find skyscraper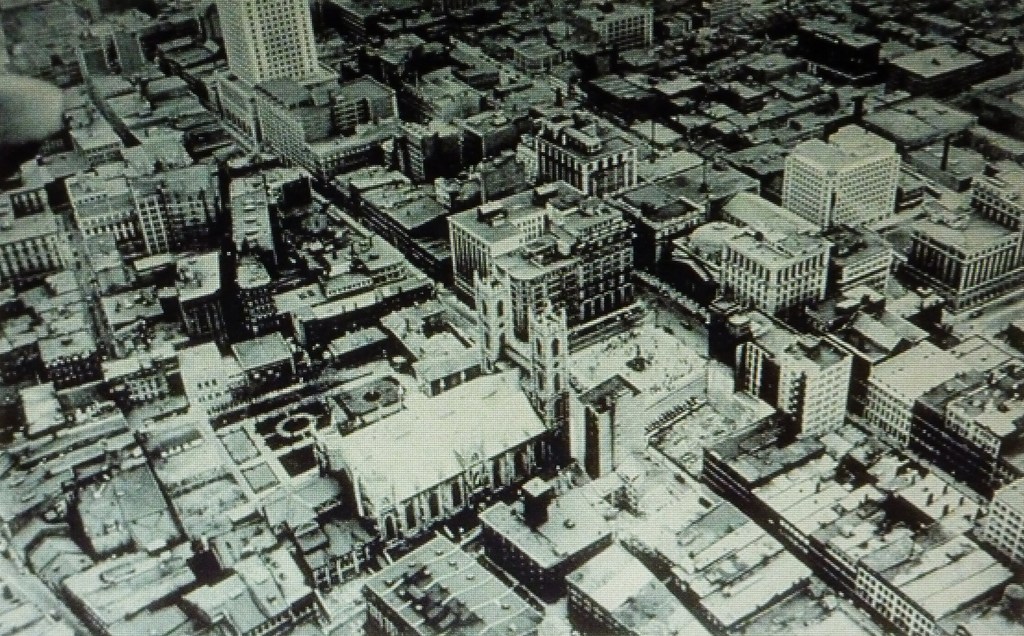
select_region(779, 125, 901, 234)
